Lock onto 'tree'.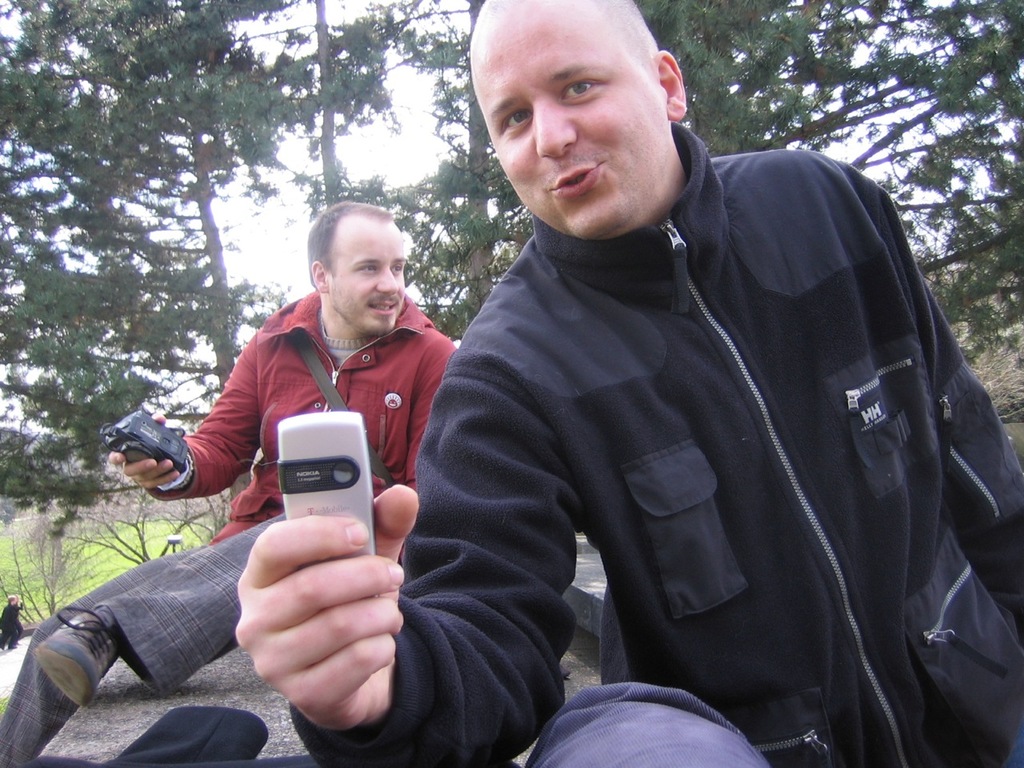
Locked: <bbox>0, 0, 403, 547</bbox>.
